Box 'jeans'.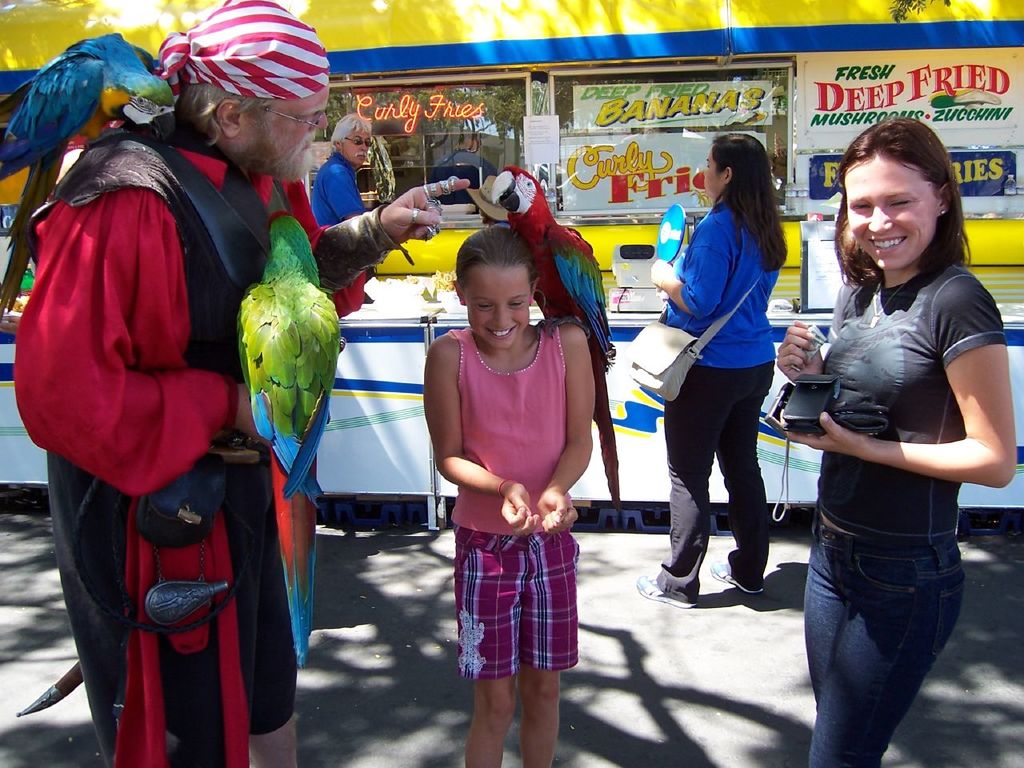
<box>798,514,966,767</box>.
